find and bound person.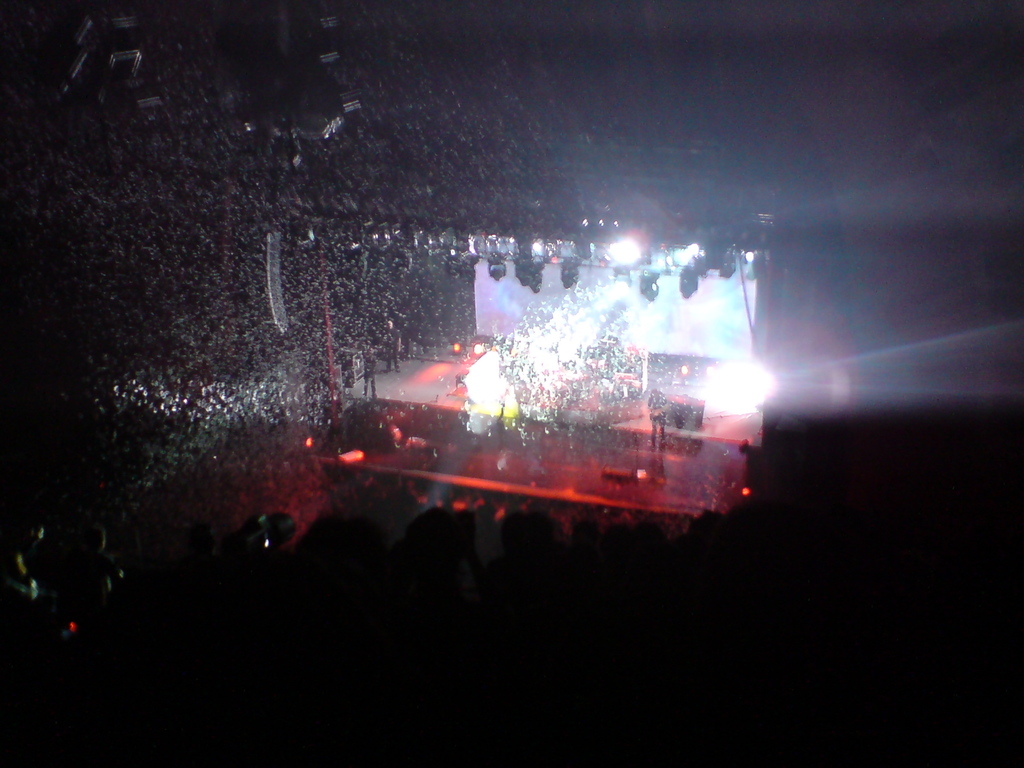
Bound: bbox=(356, 341, 376, 394).
